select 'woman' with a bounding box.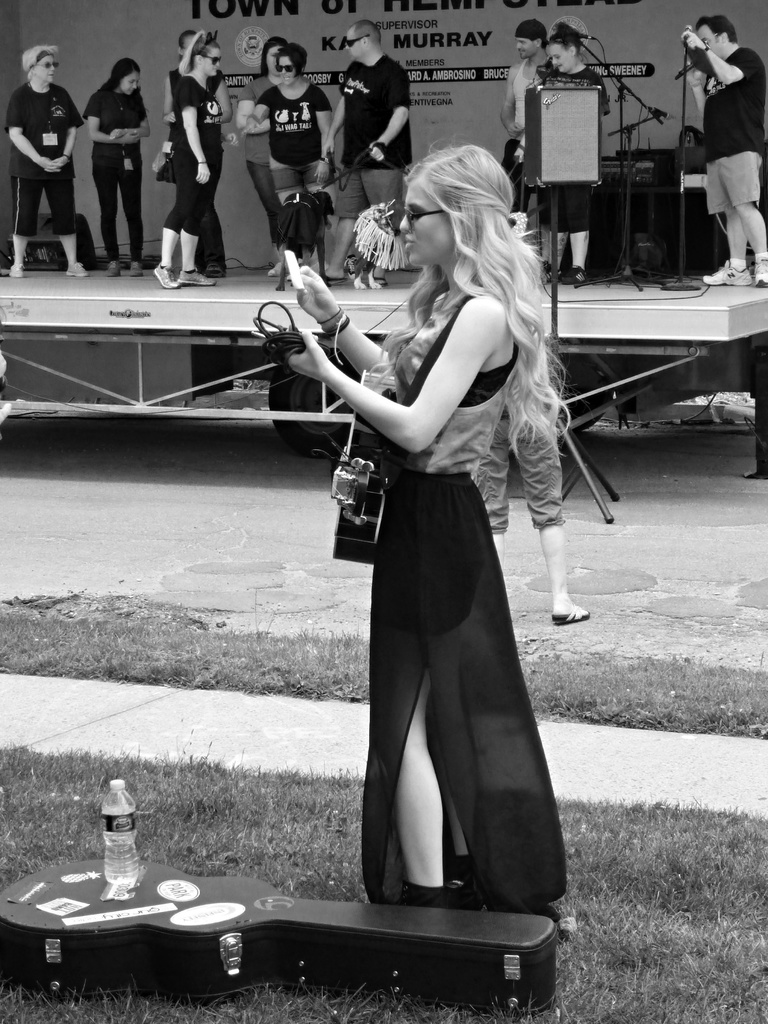
rect(80, 57, 149, 279).
